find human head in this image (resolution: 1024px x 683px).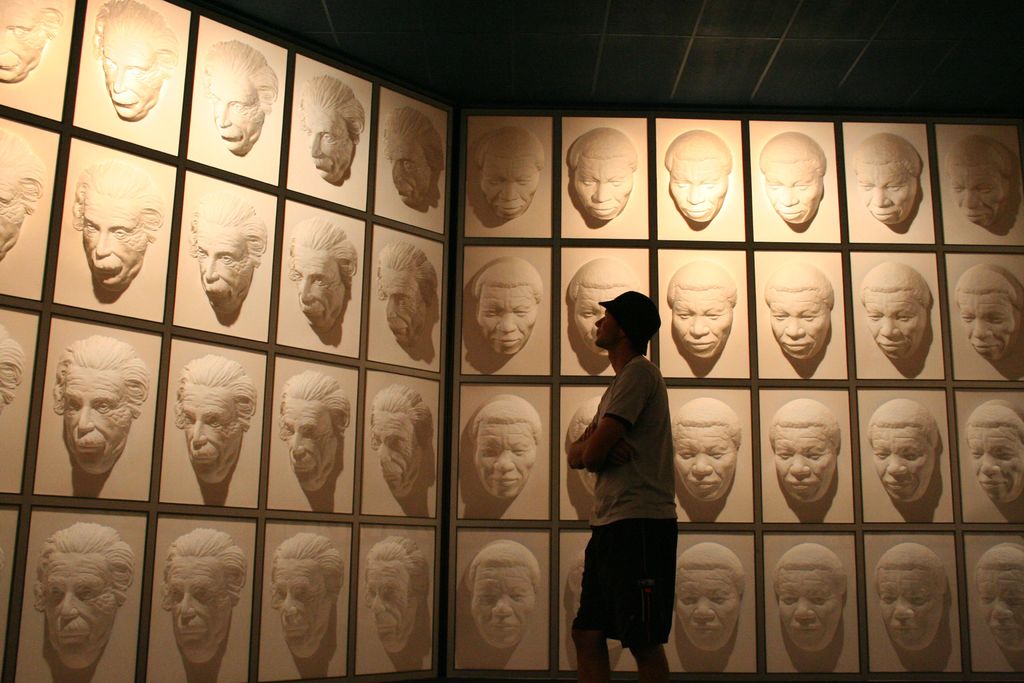
x1=945, y1=138, x2=1014, y2=226.
